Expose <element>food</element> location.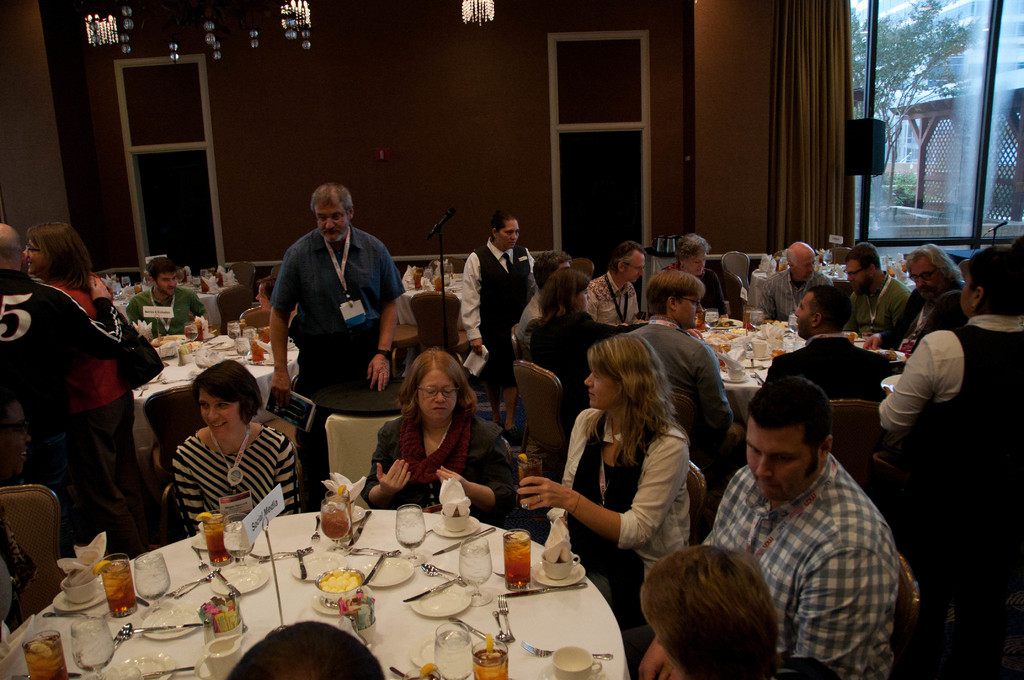
Exposed at Rect(93, 560, 107, 576).
